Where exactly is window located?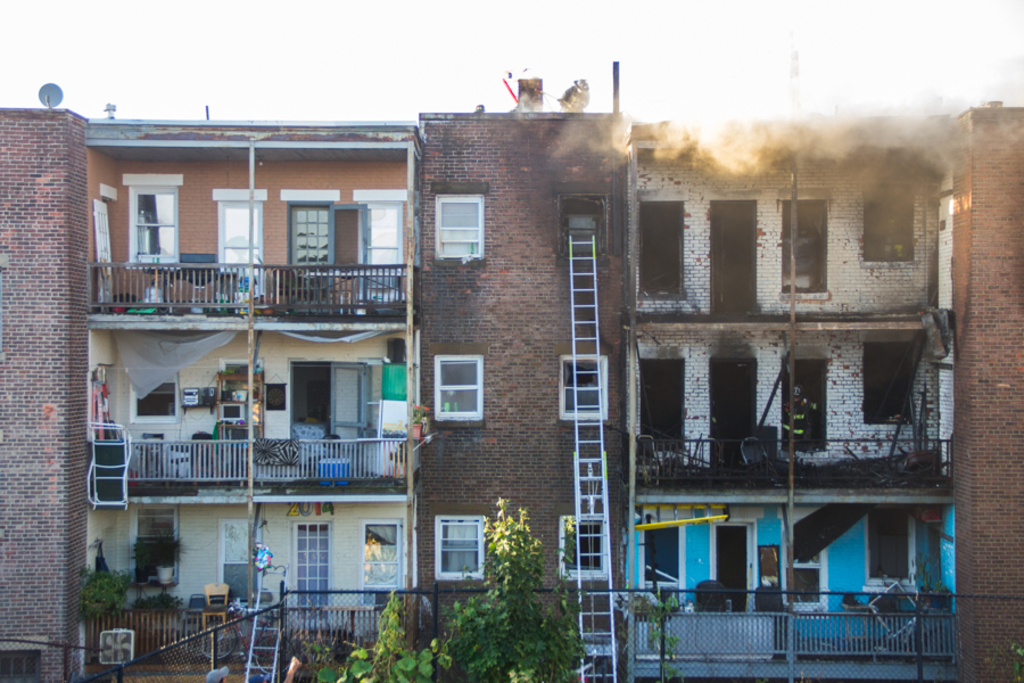
Its bounding box is l=428, t=349, r=492, b=434.
